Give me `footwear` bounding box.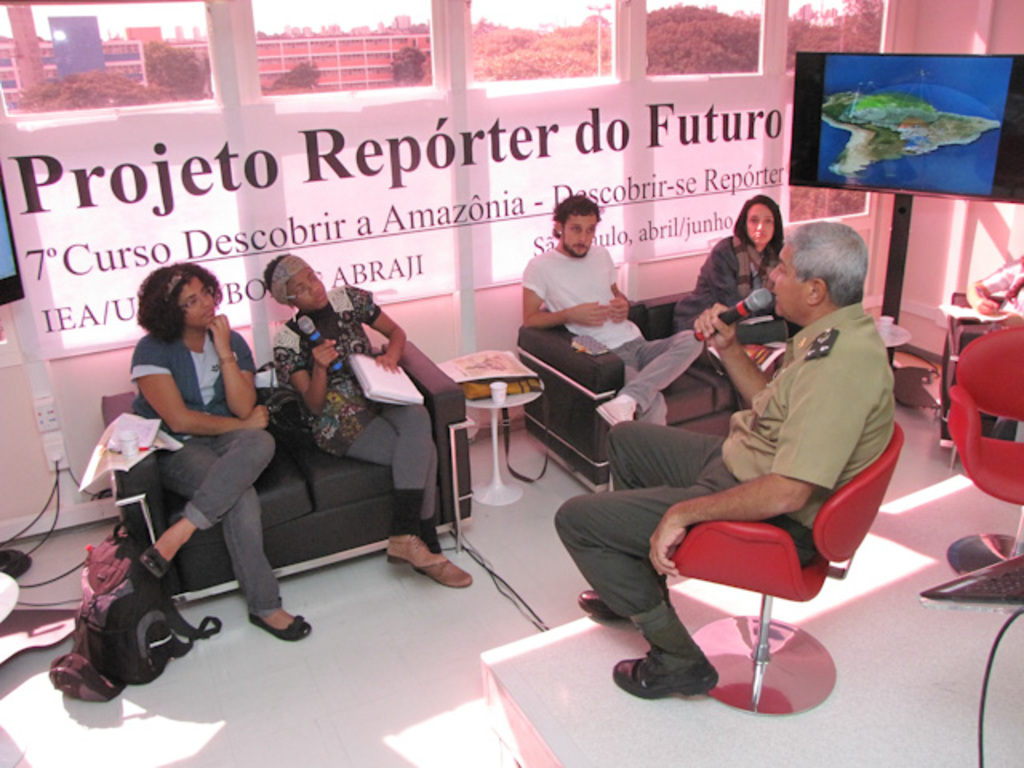
x1=387 y1=523 x2=467 y2=589.
